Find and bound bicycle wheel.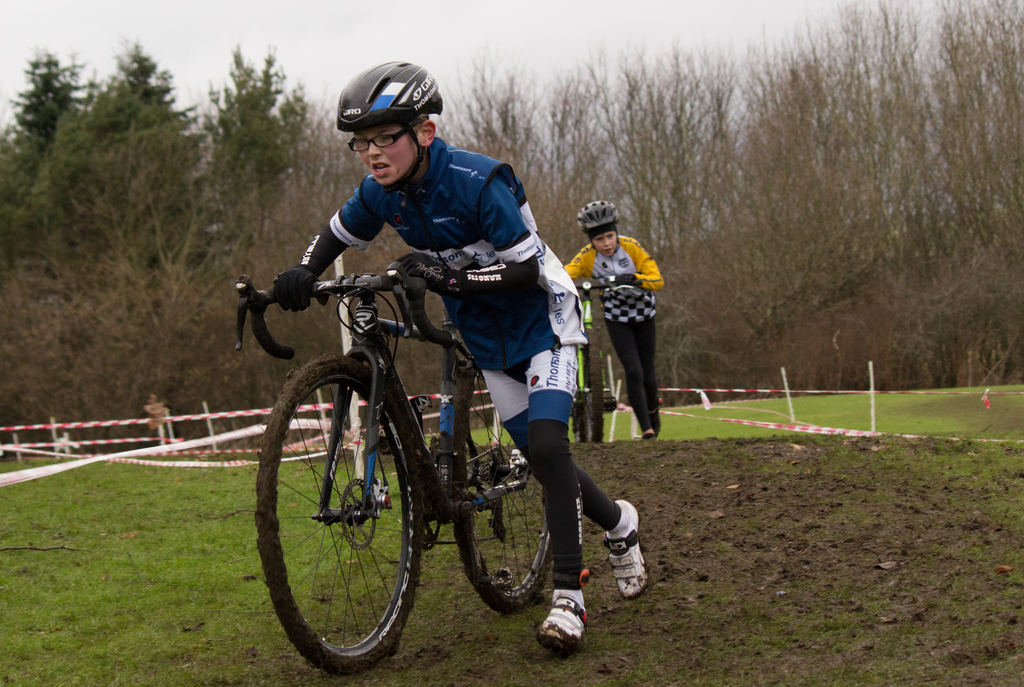
Bound: [584, 333, 609, 439].
